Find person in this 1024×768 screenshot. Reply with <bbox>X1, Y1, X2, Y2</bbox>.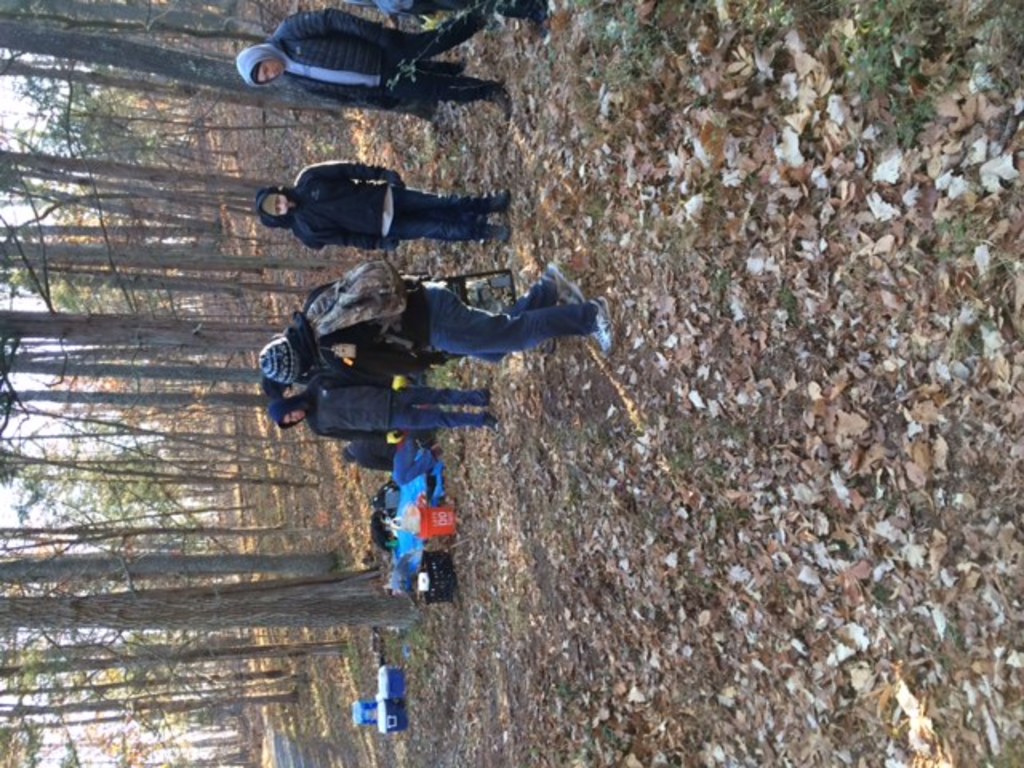
<bbox>237, 5, 514, 122</bbox>.
